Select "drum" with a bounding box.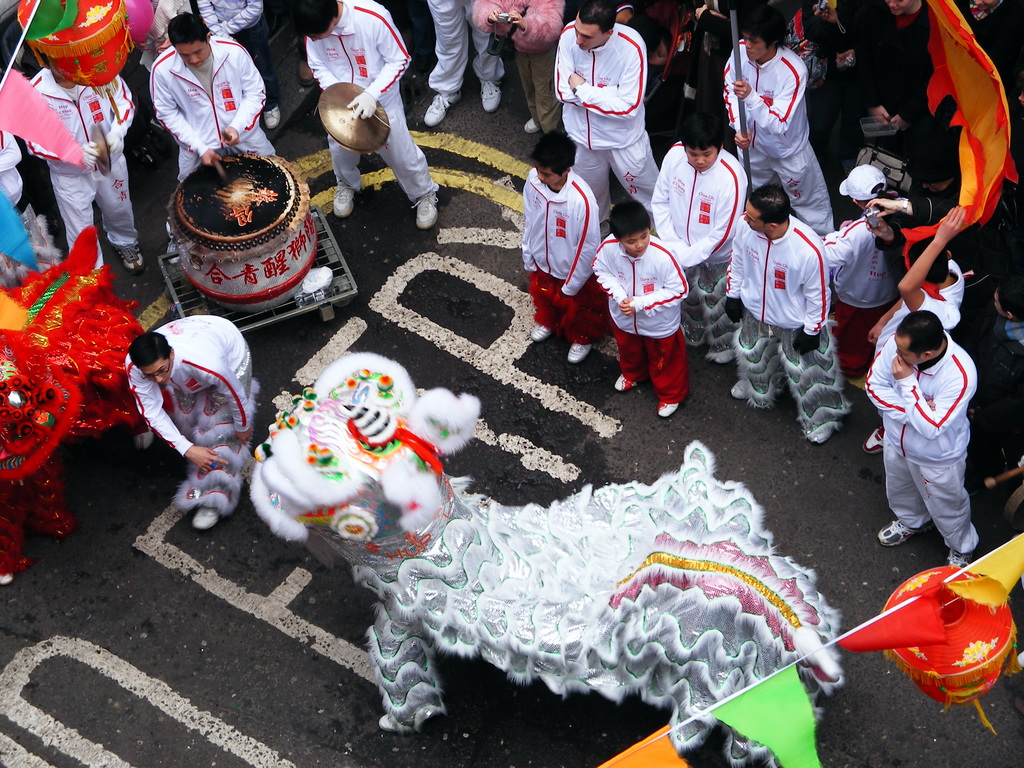
bbox=(163, 141, 317, 311).
